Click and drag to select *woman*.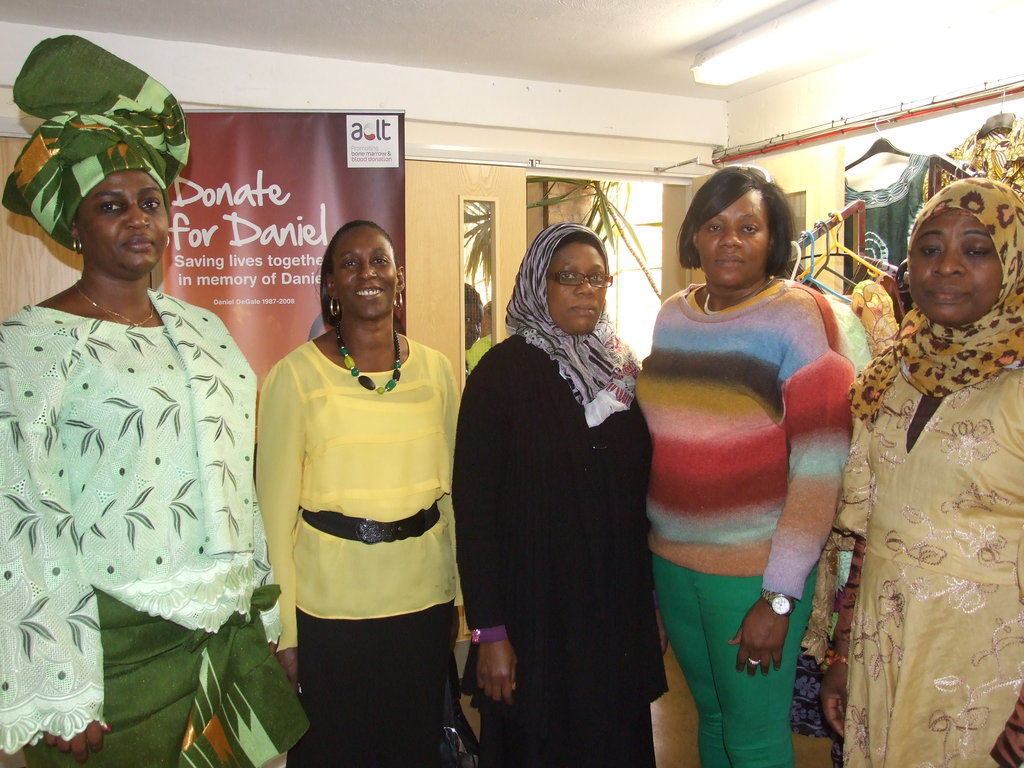
Selection: select_region(624, 162, 856, 767).
